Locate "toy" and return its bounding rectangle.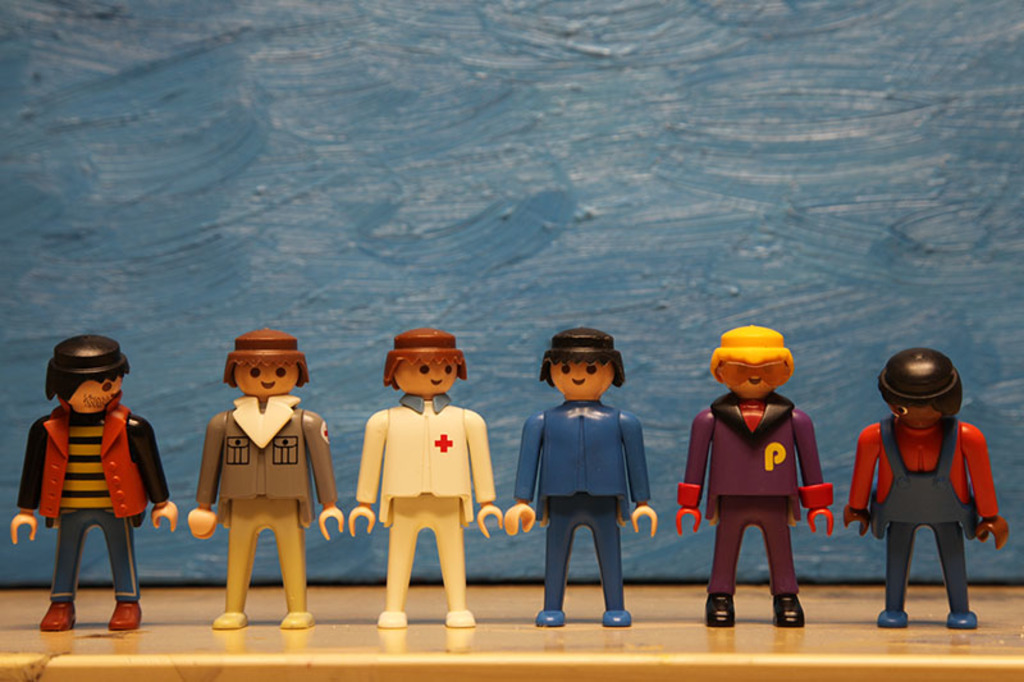
(348, 330, 504, 631).
